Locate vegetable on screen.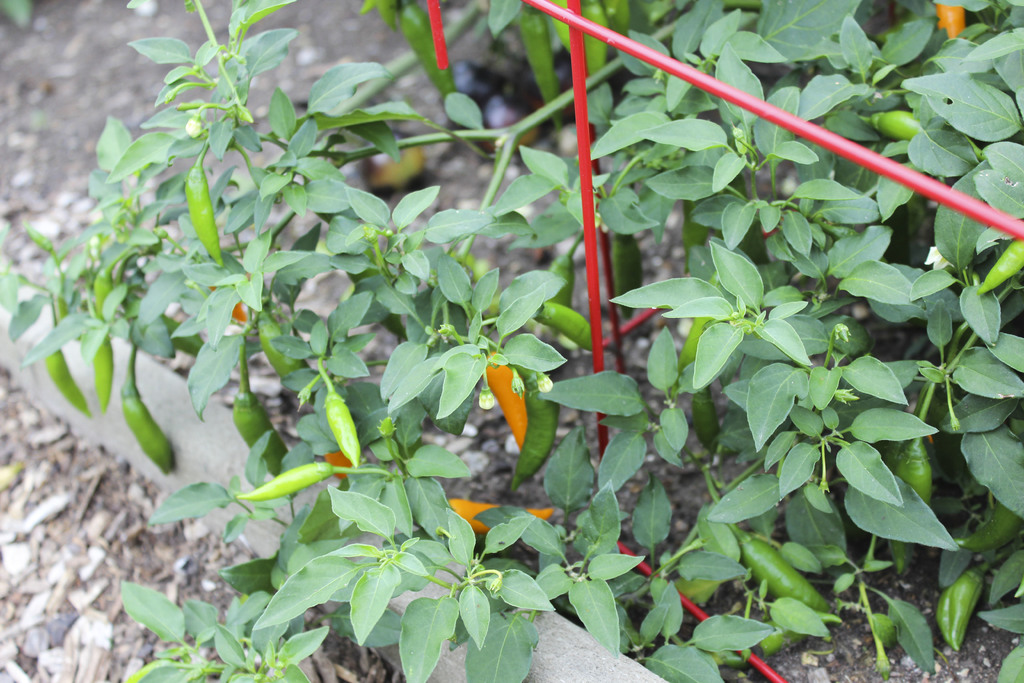
On screen at box=[189, 136, 225, 265].
